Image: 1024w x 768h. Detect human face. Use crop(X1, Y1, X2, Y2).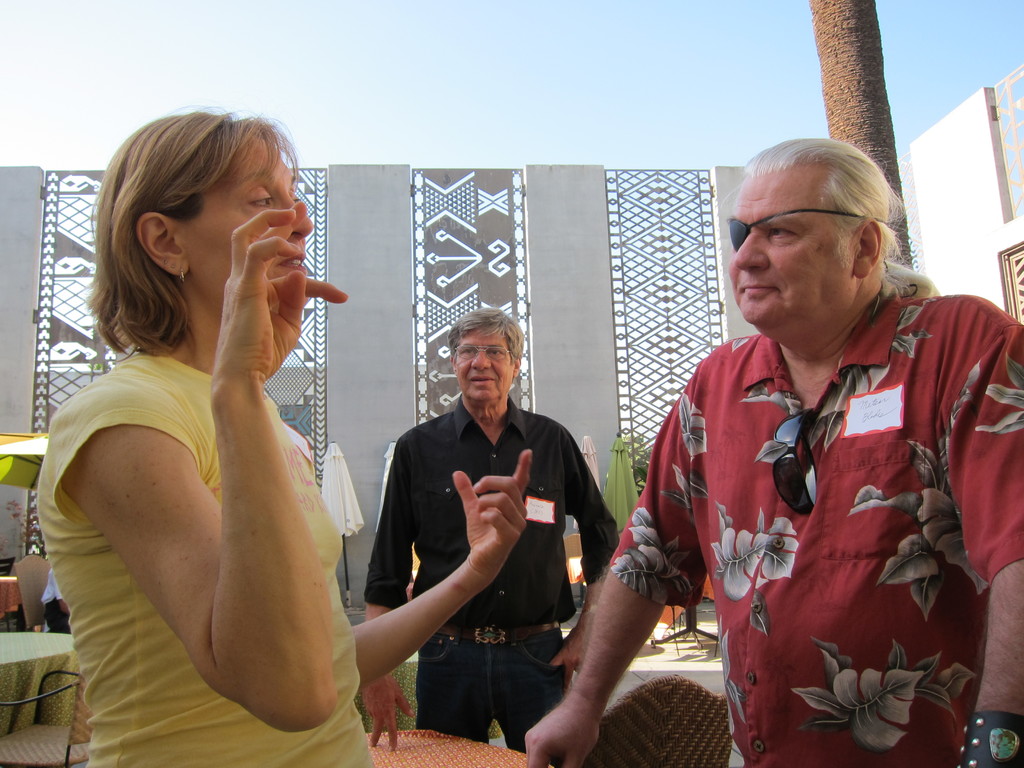
crop(456, 331, 515, 399).
